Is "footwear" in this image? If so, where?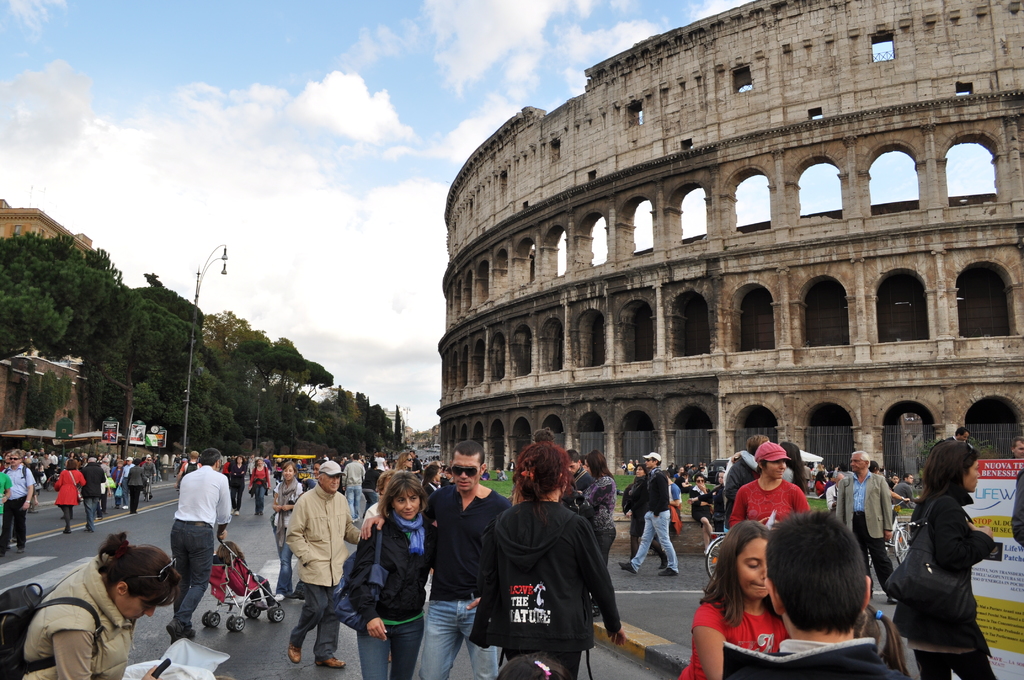
Yes, at box(276, 594, 287, 603).
